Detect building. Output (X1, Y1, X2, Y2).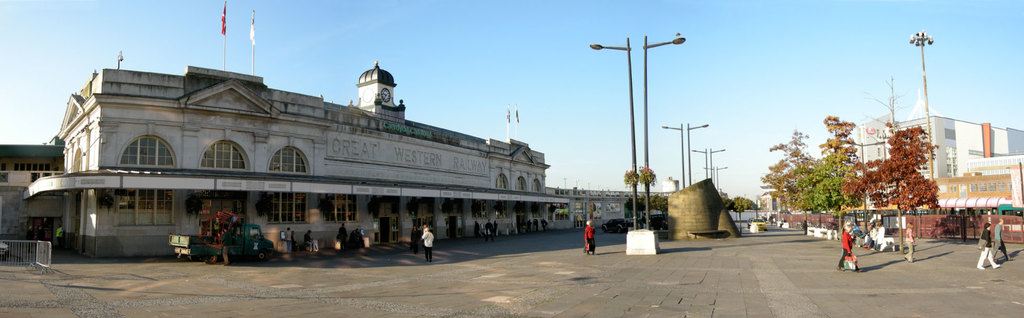
(28, 64, 564, 265).
